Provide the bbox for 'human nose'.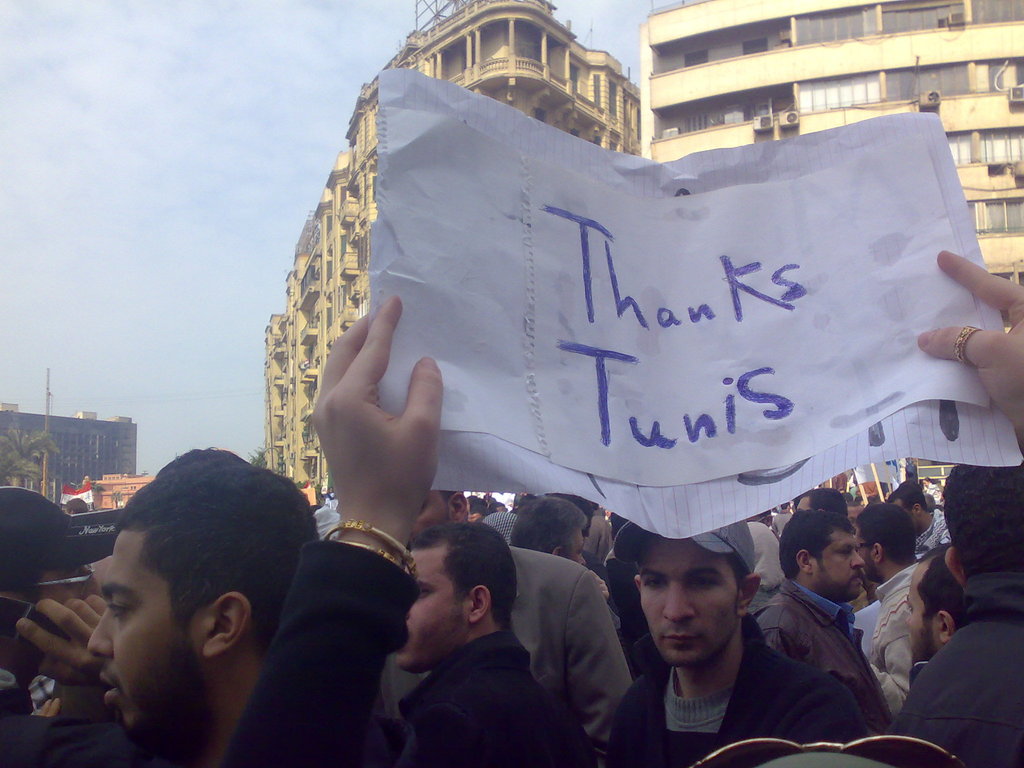
BBox(661, 584, 694, 624).
